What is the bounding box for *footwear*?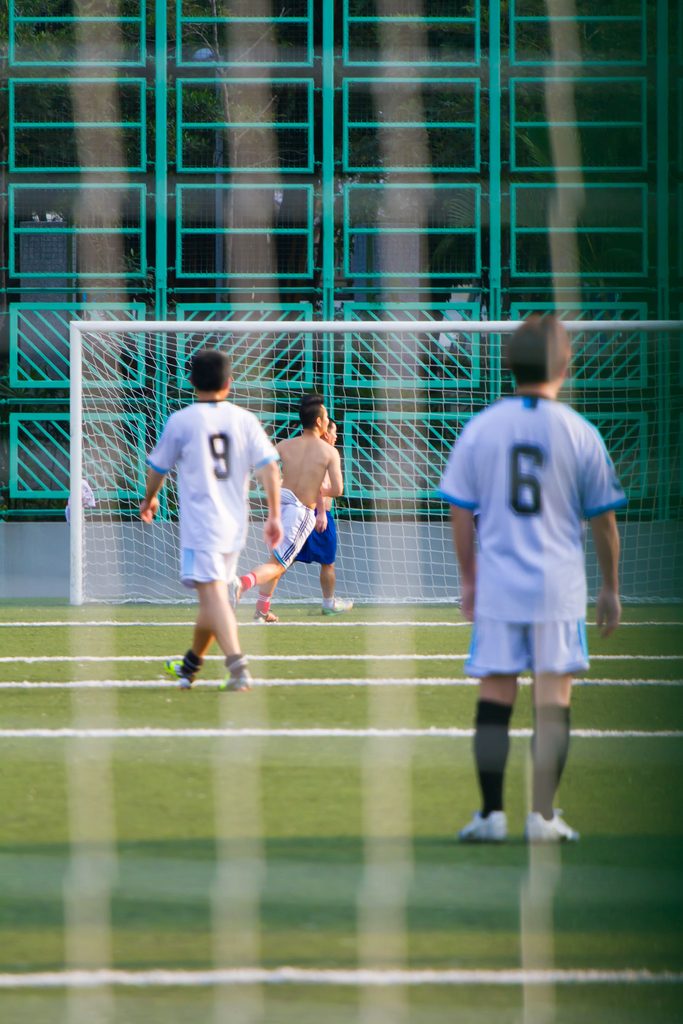
BBox(254, 612, 286, 625).
